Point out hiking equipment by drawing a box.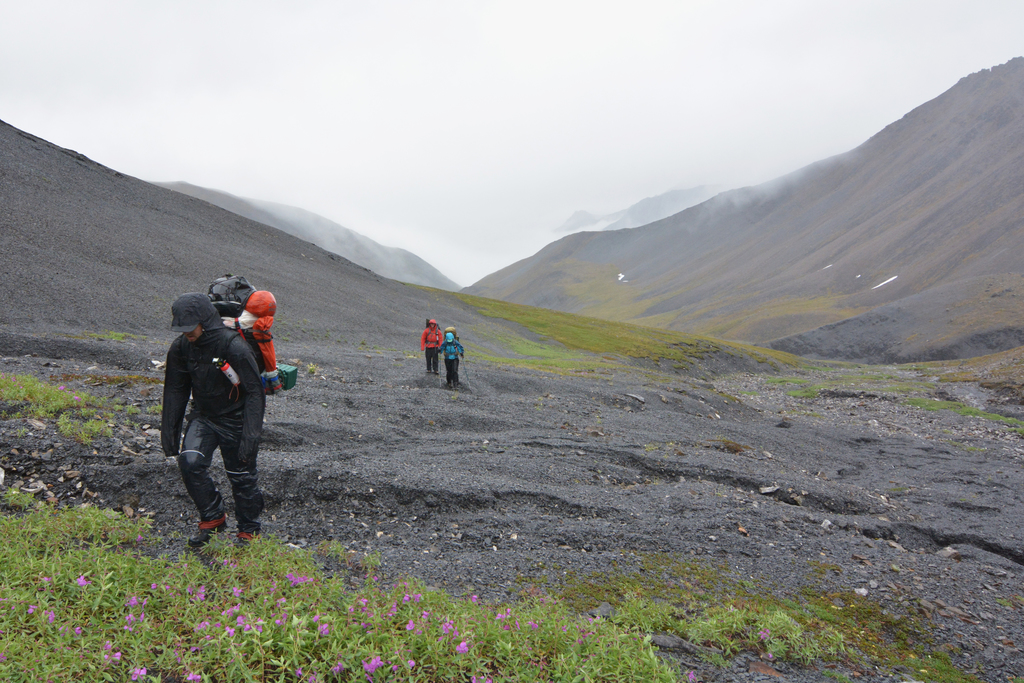
{"x1": 224, "y1": 259, "x2": 307, "y2": 374}.
